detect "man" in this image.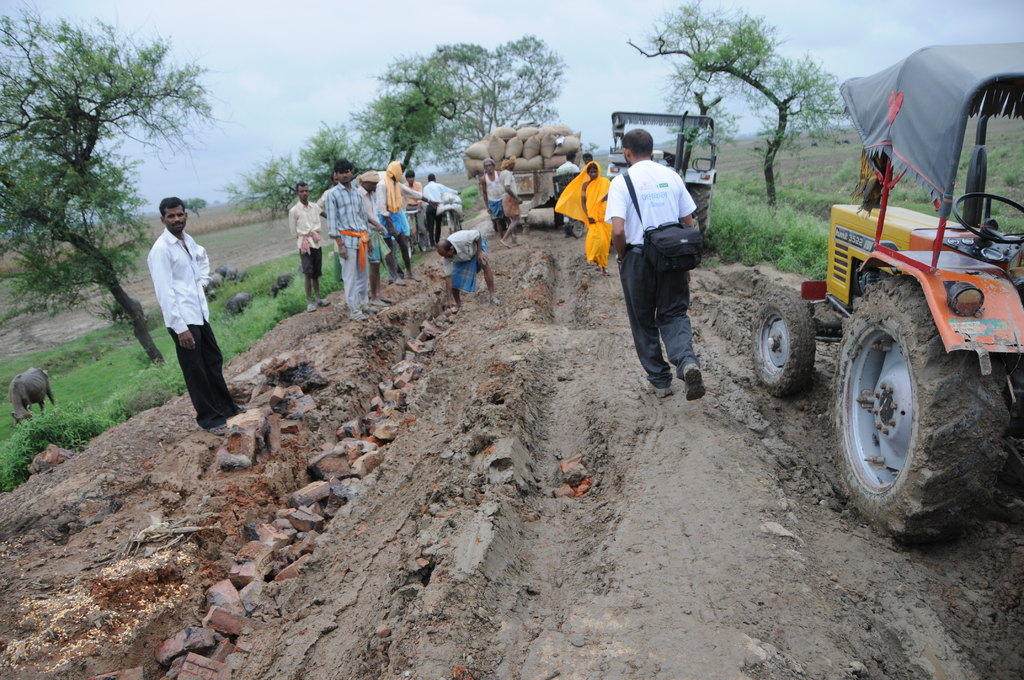
Detection: {"left": 293, "top": 186, "right": 332, "bottom": 288}.
